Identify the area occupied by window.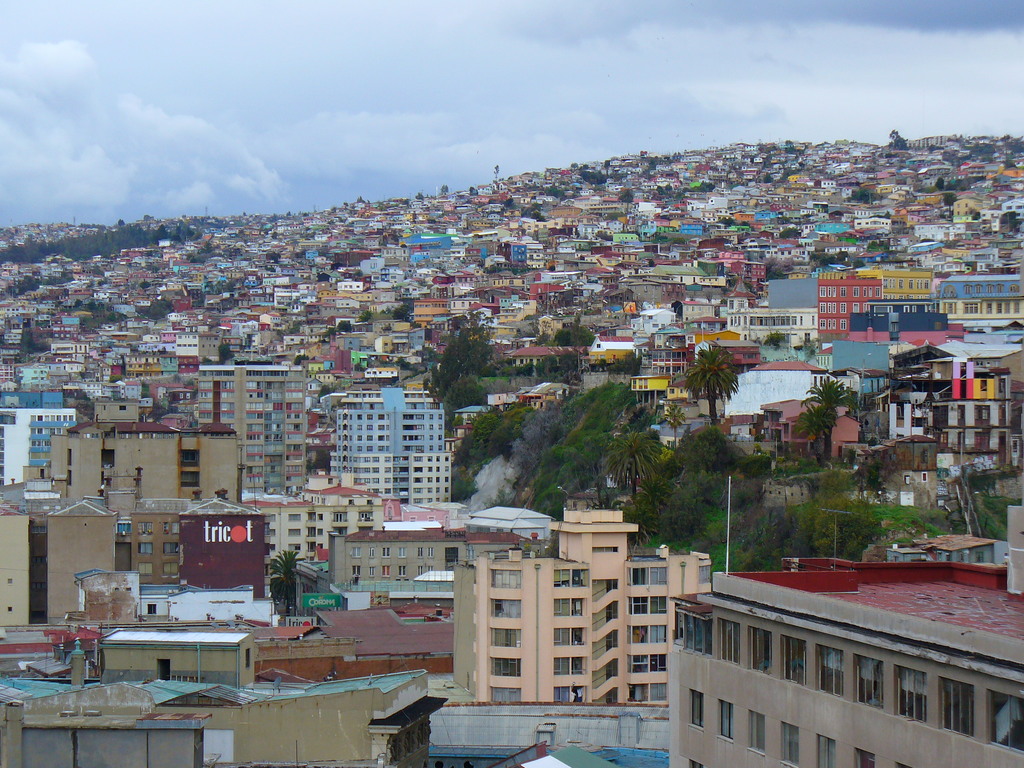
Area: box=[1014, 284, 1021, 291].
